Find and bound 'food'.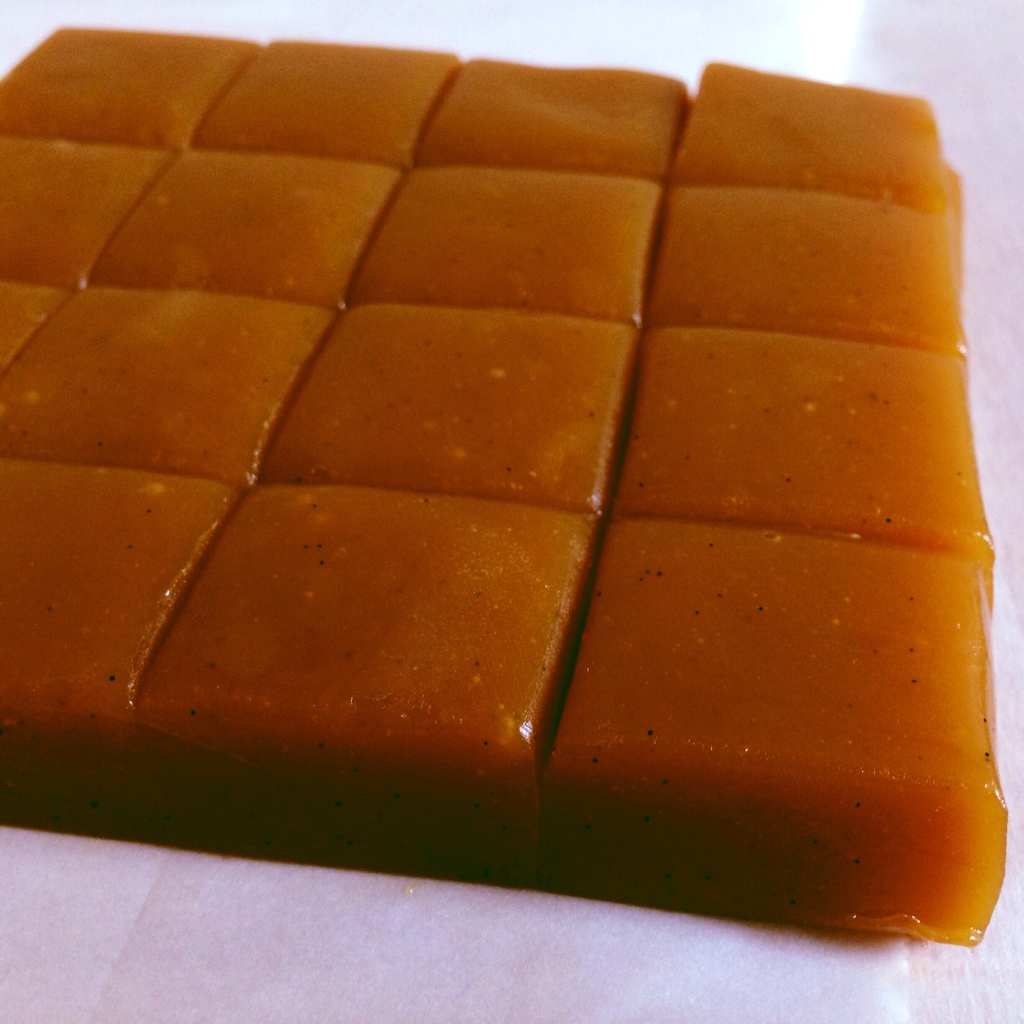
Bound: detection(58, 39, 1004, 866).
